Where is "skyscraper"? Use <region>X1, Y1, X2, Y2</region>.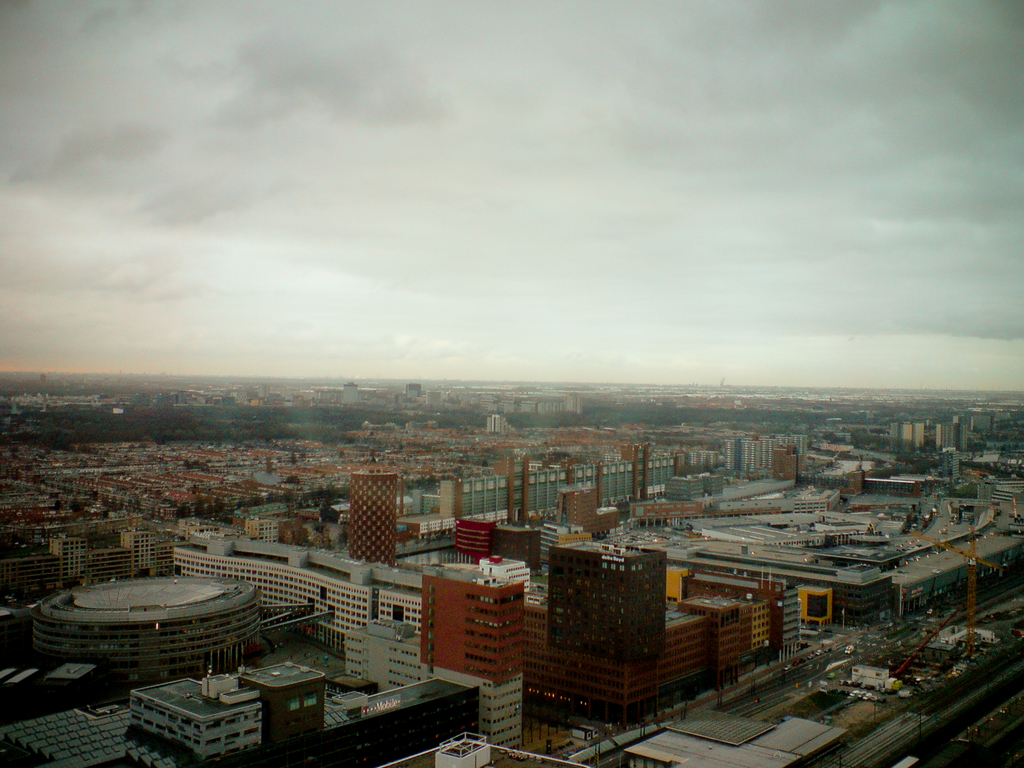
<region>490, 415, 506, 440</region>.
